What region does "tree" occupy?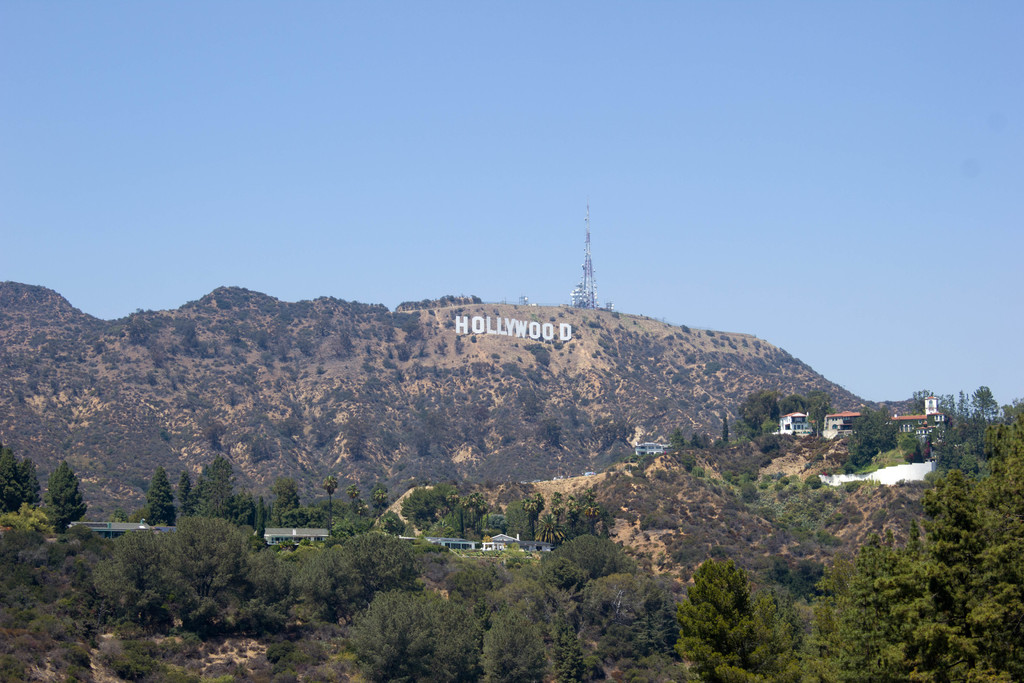
bbox=(270, 473, 295, 530).
